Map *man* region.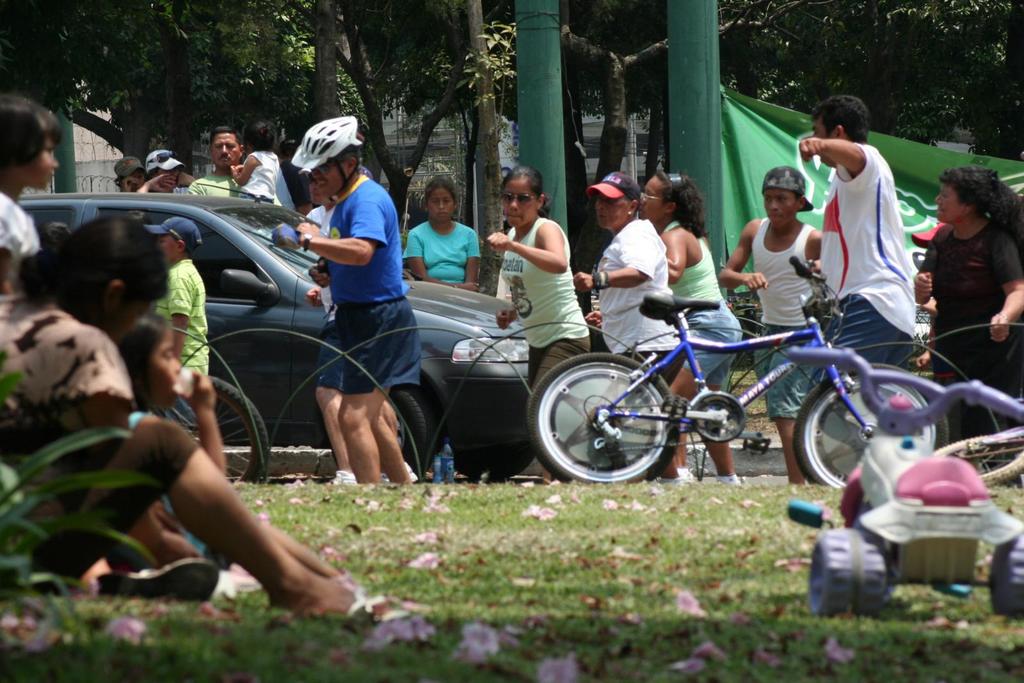
Mapped to (left=115, top=157, right=149, bottom=190).
